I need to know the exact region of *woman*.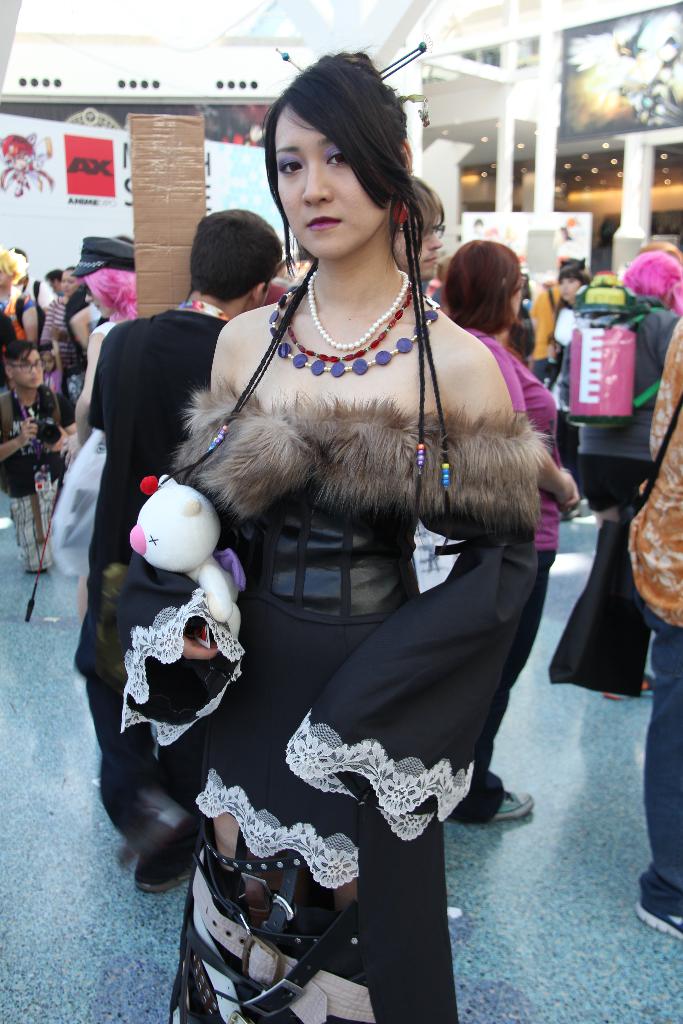
Region: x1=45 y1=266 x2=82 y2=335.
